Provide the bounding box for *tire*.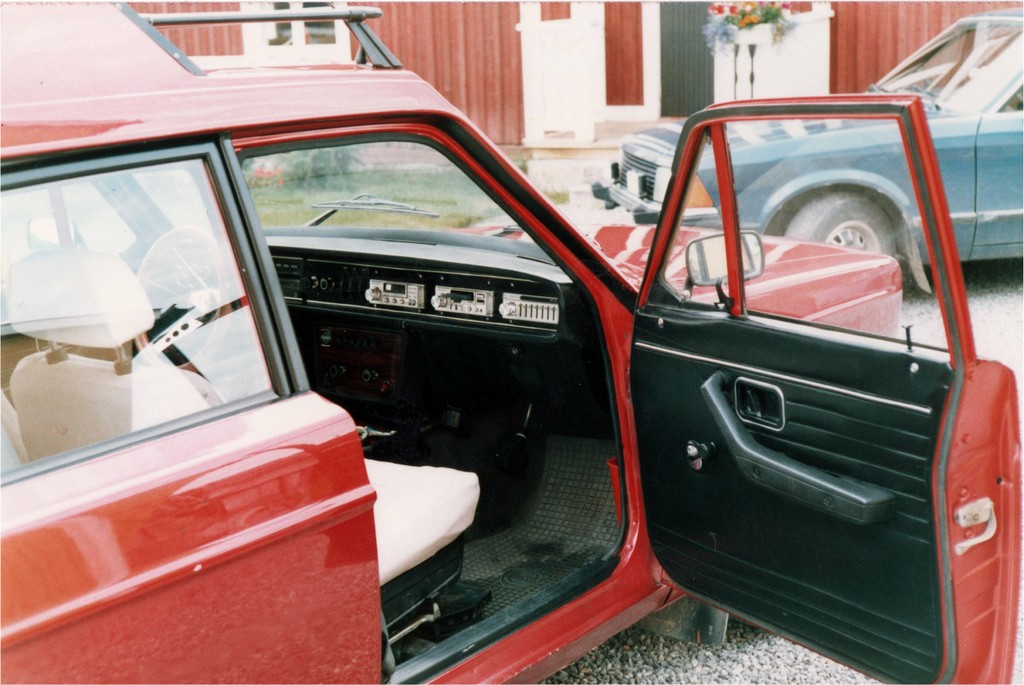
x1=787, y1=191, x2=908, y2=278.
